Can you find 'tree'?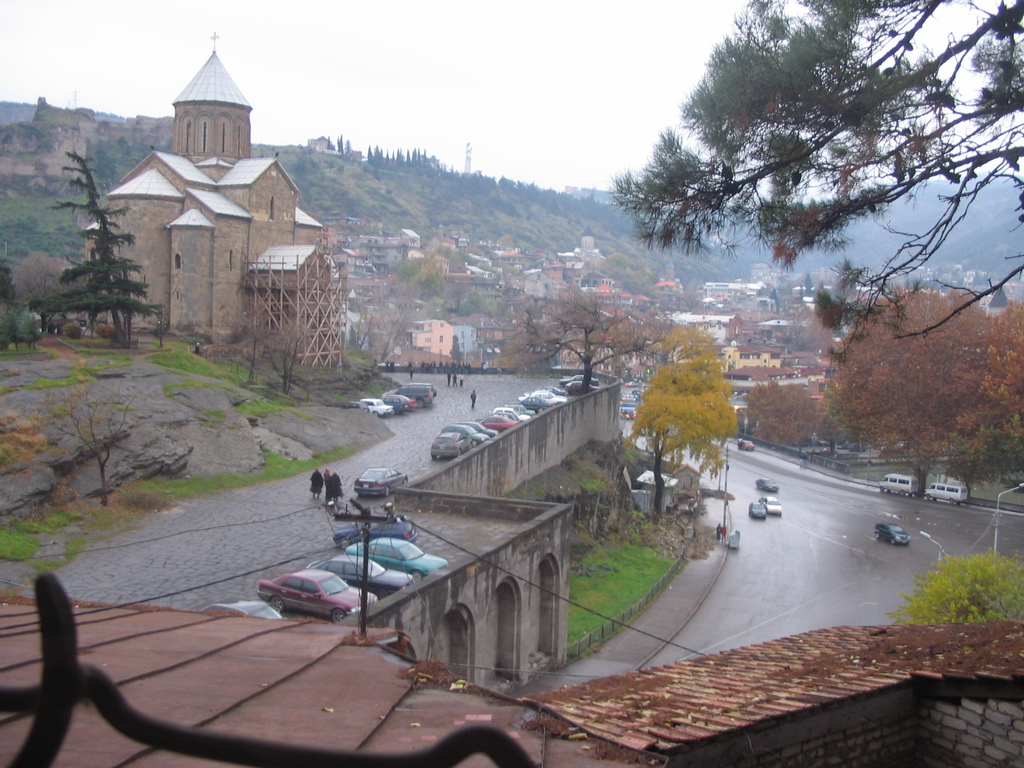
Yes, bounding box: (left=621, top=344, right=726, bottom=521).
